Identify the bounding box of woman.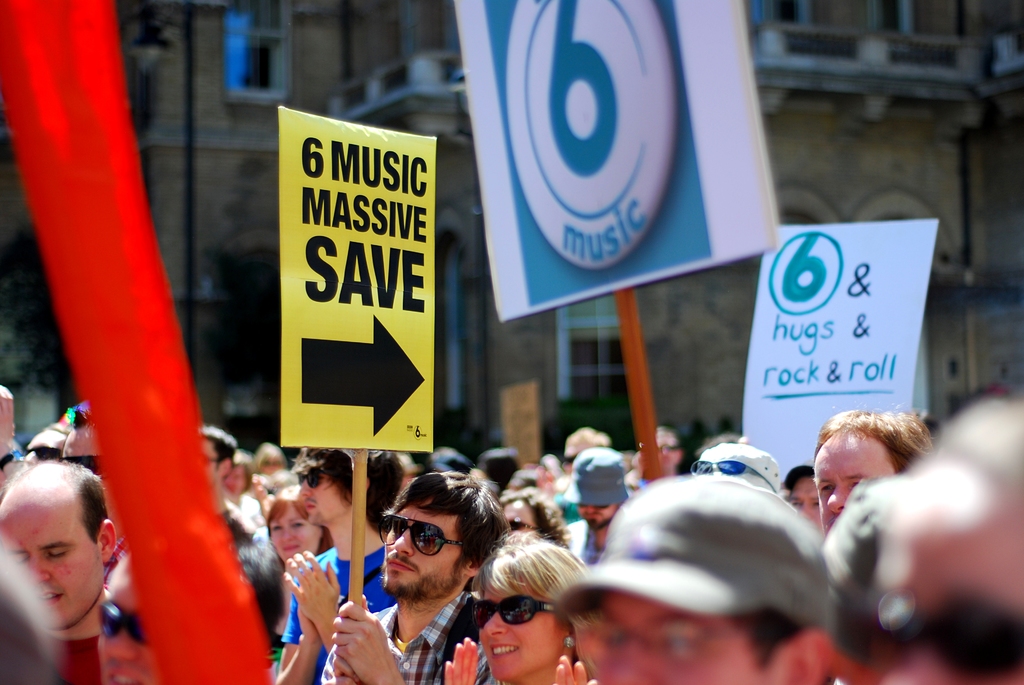
450,523,589,684.
